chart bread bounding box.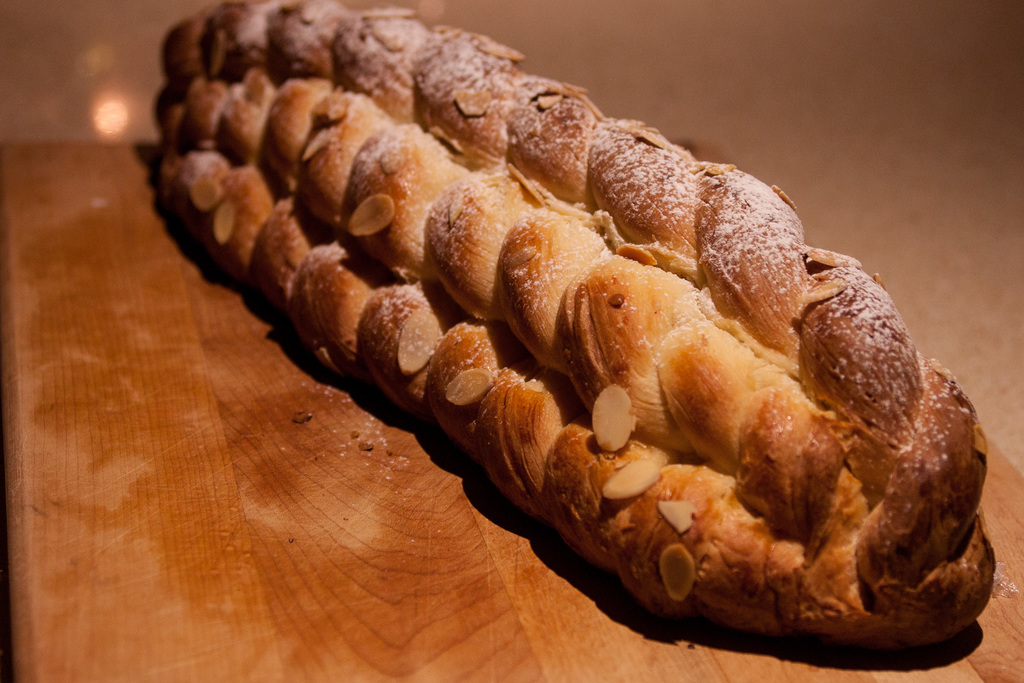
Charted: (left=164, top=0, right=886, bottom=632).
